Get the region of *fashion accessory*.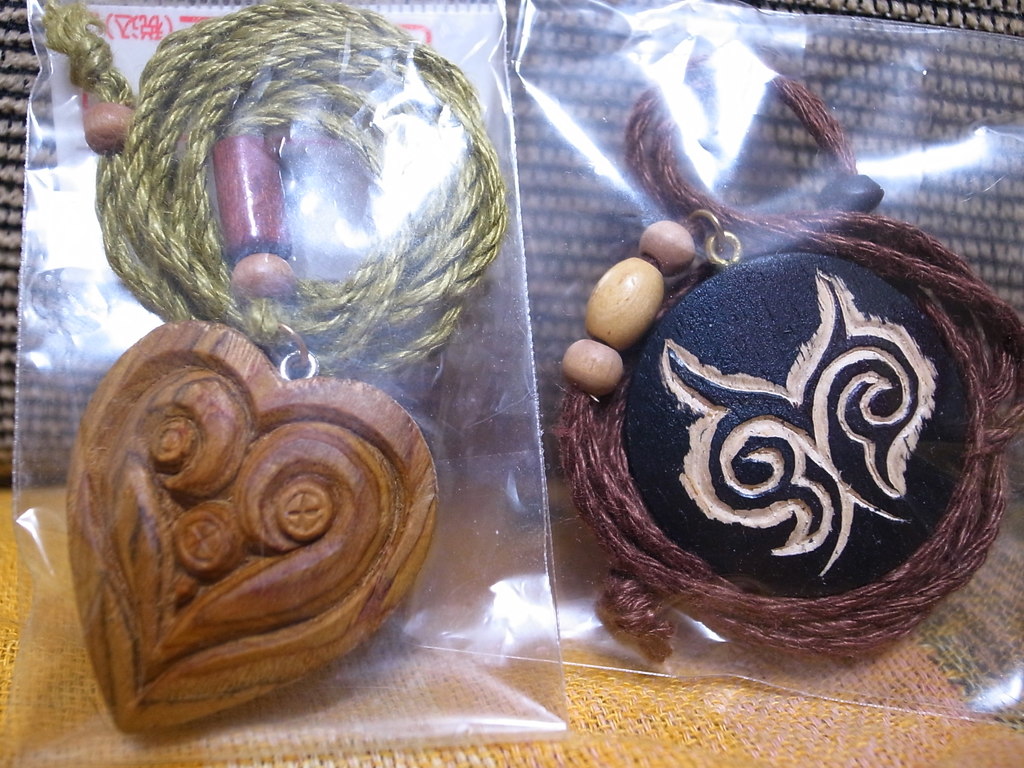
region(44, 0, 509, 735).
